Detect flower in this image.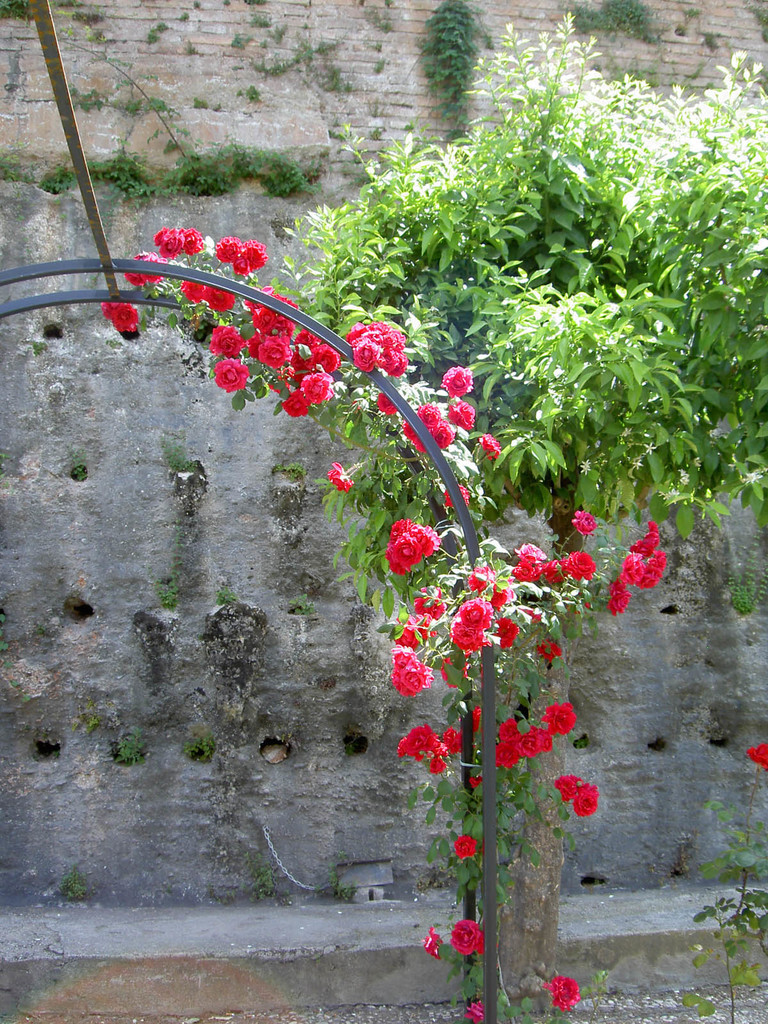
Detection: detection(398, 424, 451, 461).
